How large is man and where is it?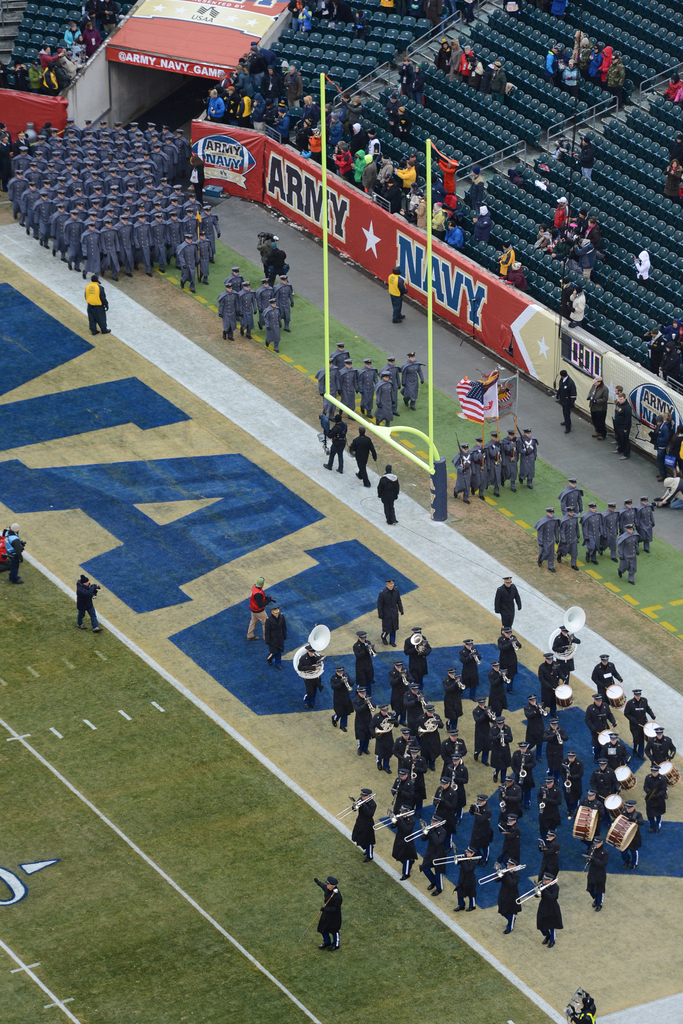
Bounding box: detection(420, 817, 449, 893).
